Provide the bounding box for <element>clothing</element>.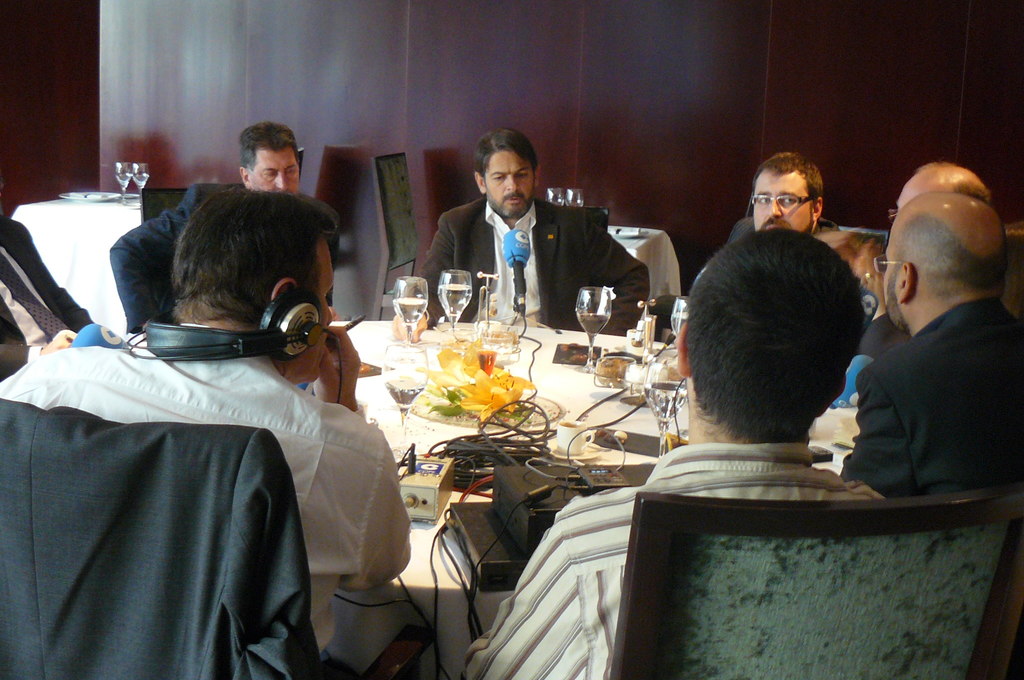
bbox=(0, 327, 419, 670).
